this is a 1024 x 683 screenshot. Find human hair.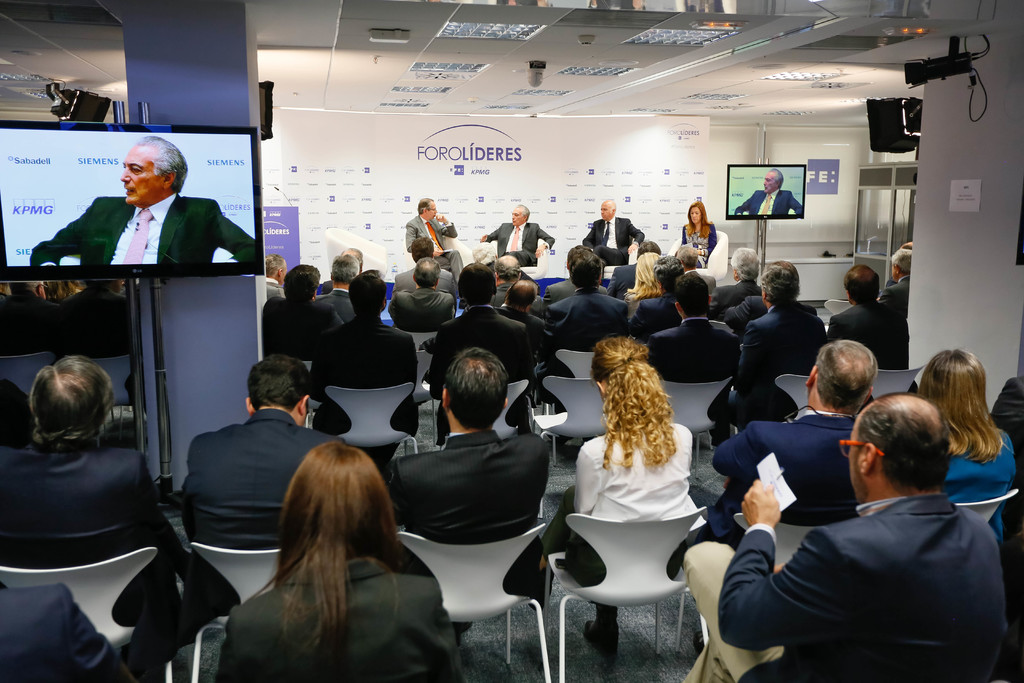
Bounding box: bbox(731, 245, 760, 279).
